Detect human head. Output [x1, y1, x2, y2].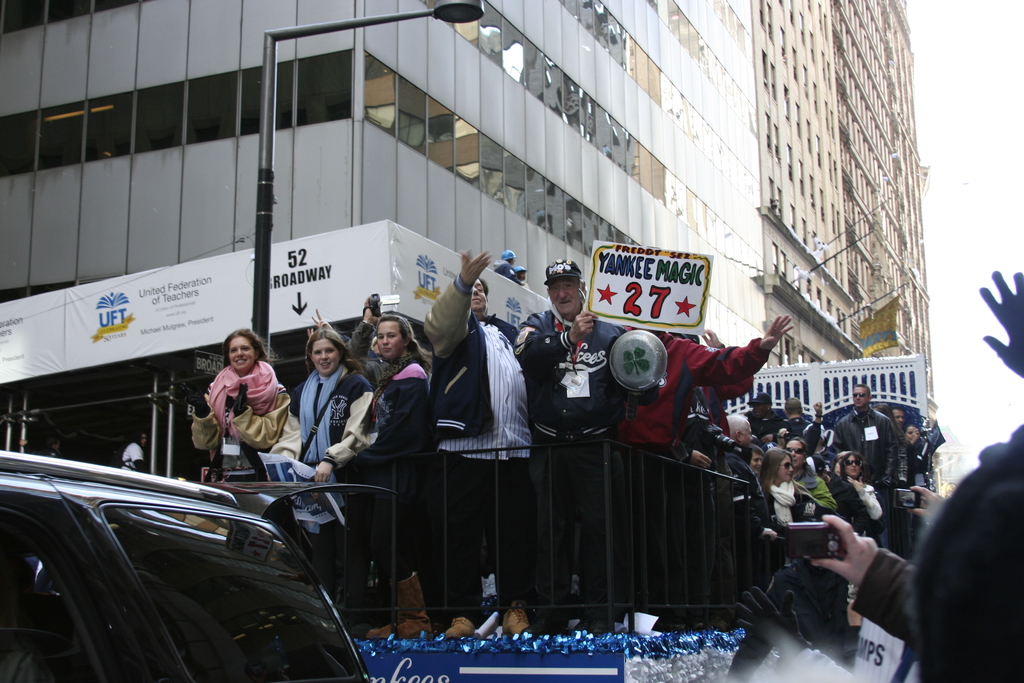
[853, 386, 869, 410].
